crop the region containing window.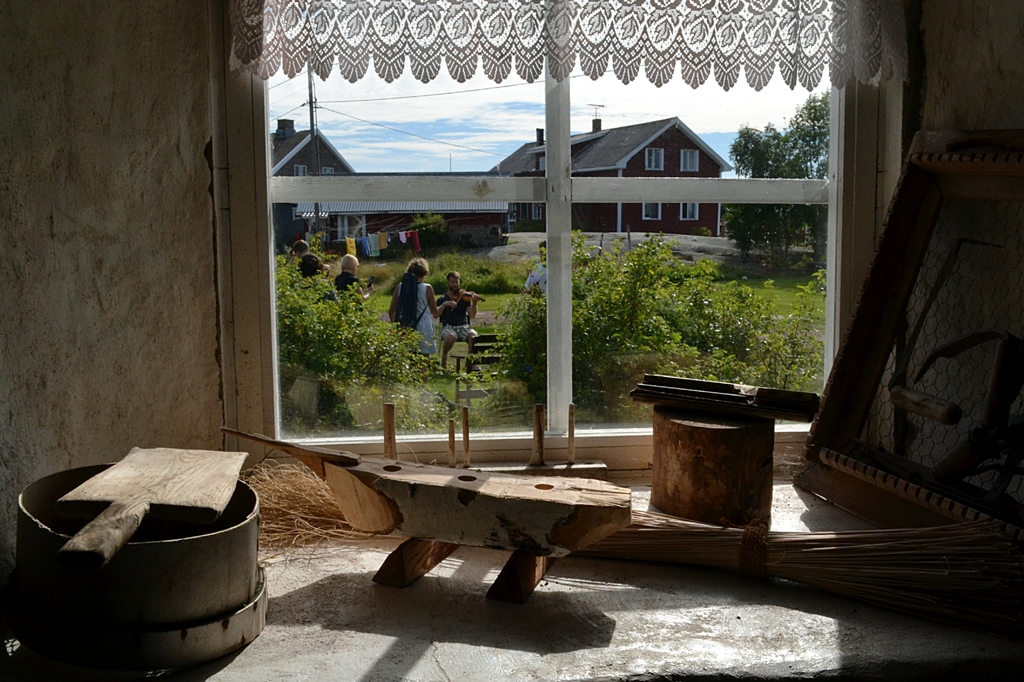
Crop region: <bbox>645, 204, 661, 220</bbox>.
